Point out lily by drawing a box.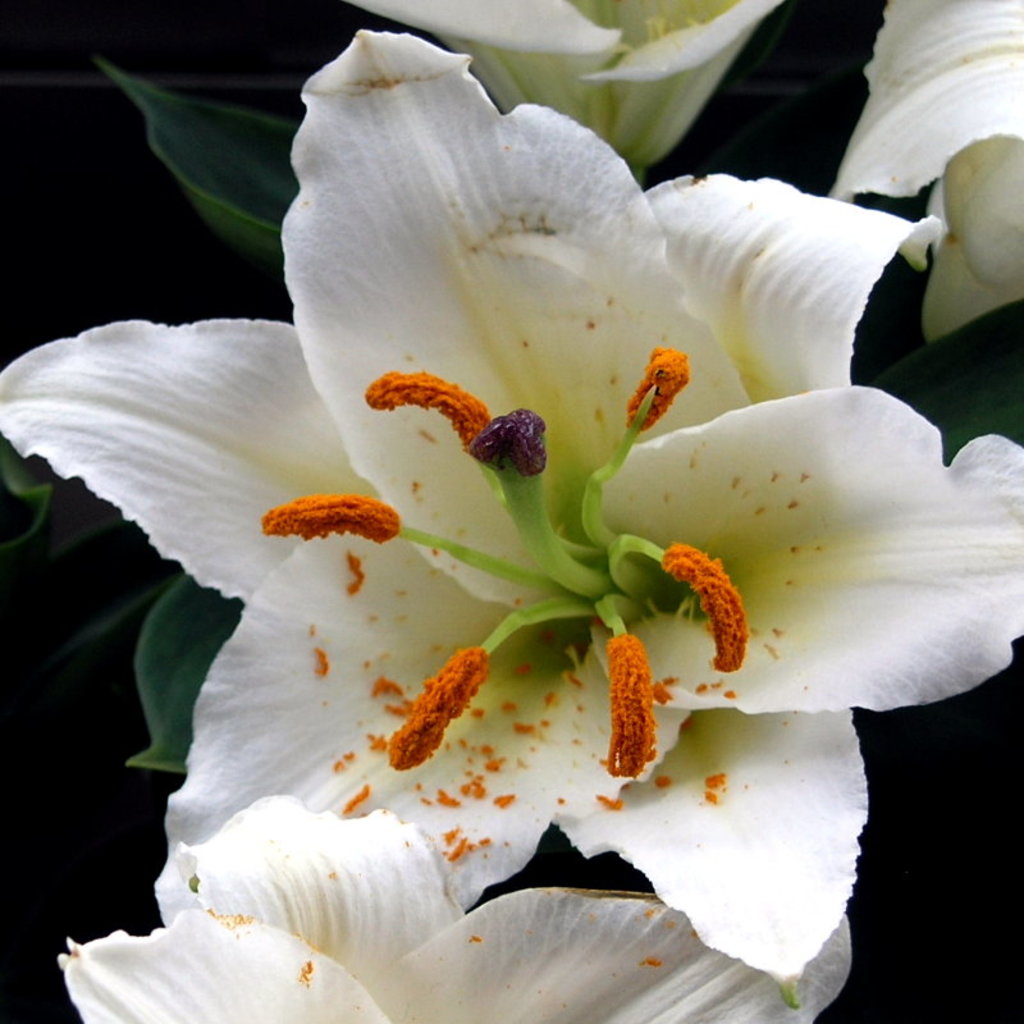
pyautogui.locateOnScreen(51, 795, 852, 1023).
